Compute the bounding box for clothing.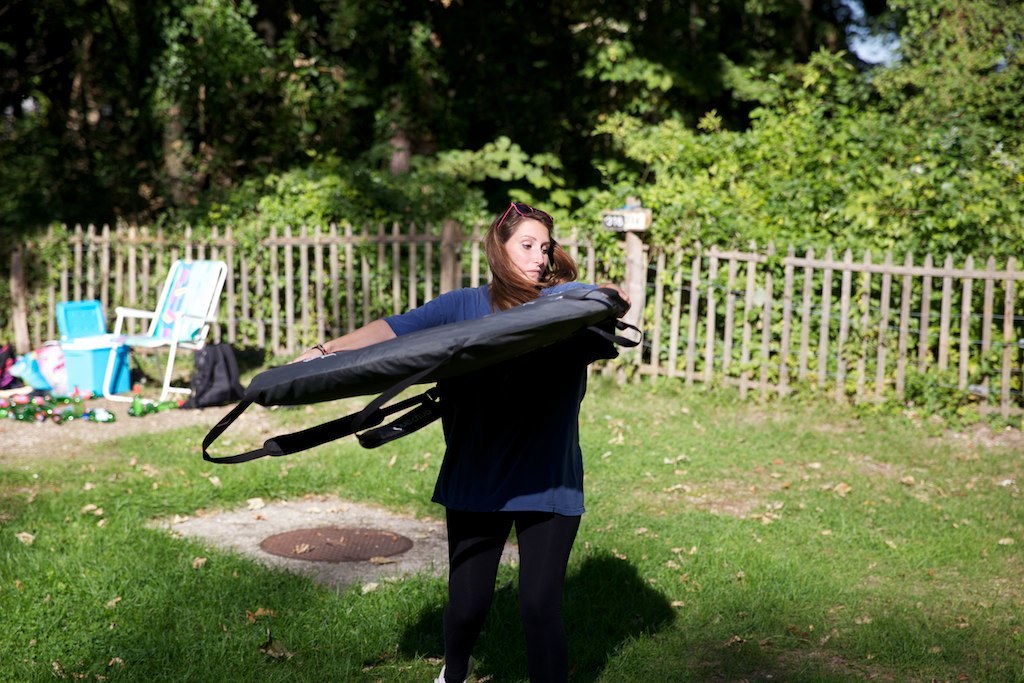
[379, 278, 591, 682].
